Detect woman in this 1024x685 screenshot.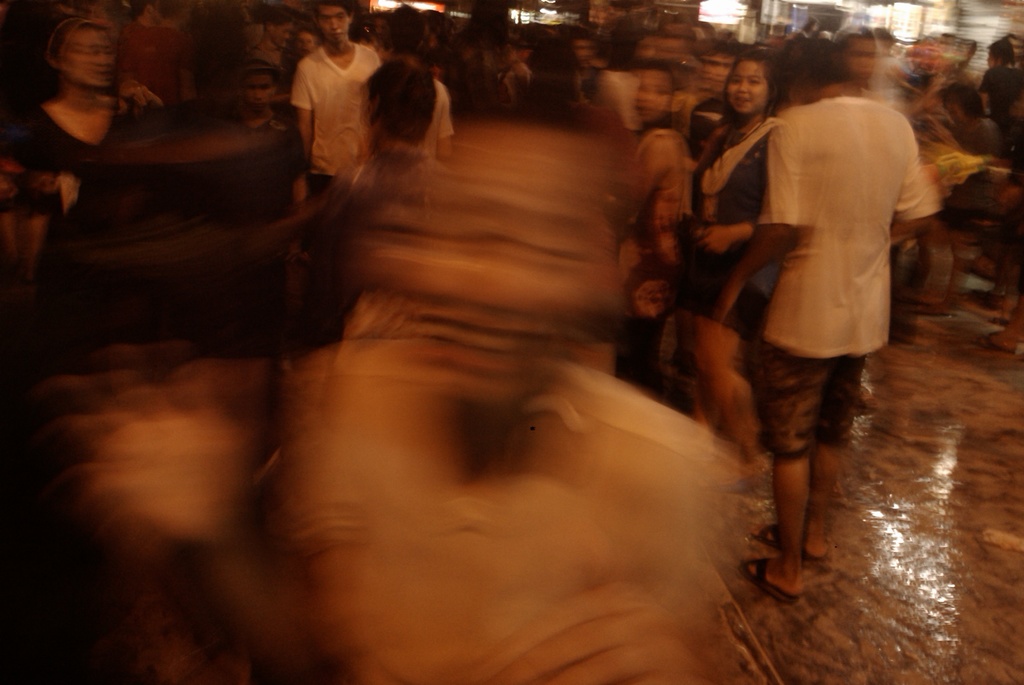
Detection: left=6, top=13, right=134, bottom=241.
